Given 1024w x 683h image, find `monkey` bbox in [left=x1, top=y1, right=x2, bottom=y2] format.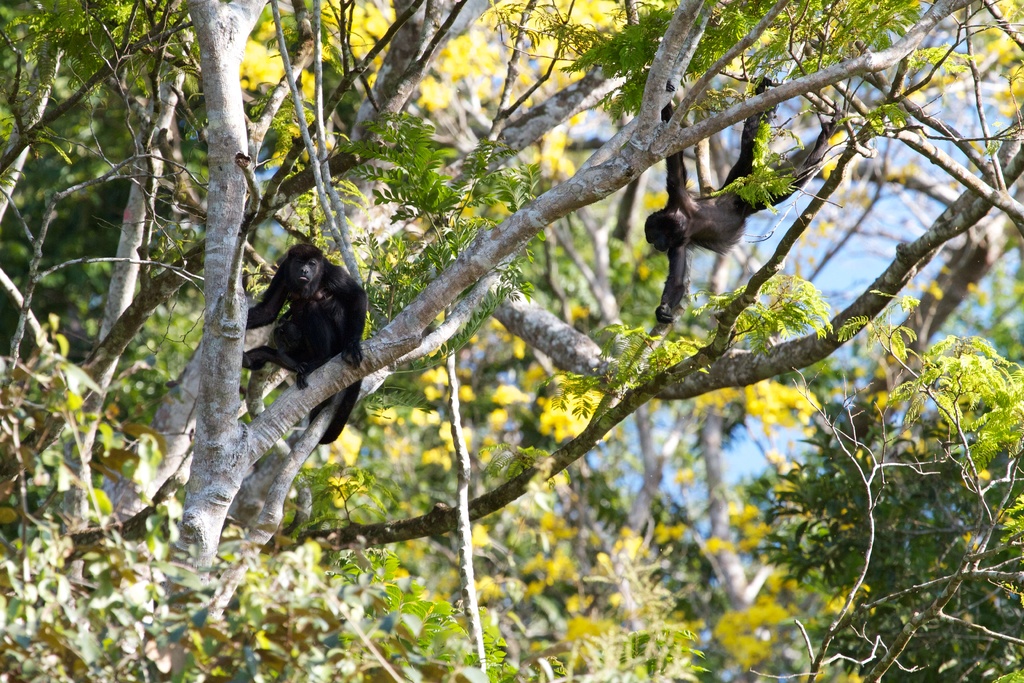
[left=223, top=240, right=371, bottom=413].
